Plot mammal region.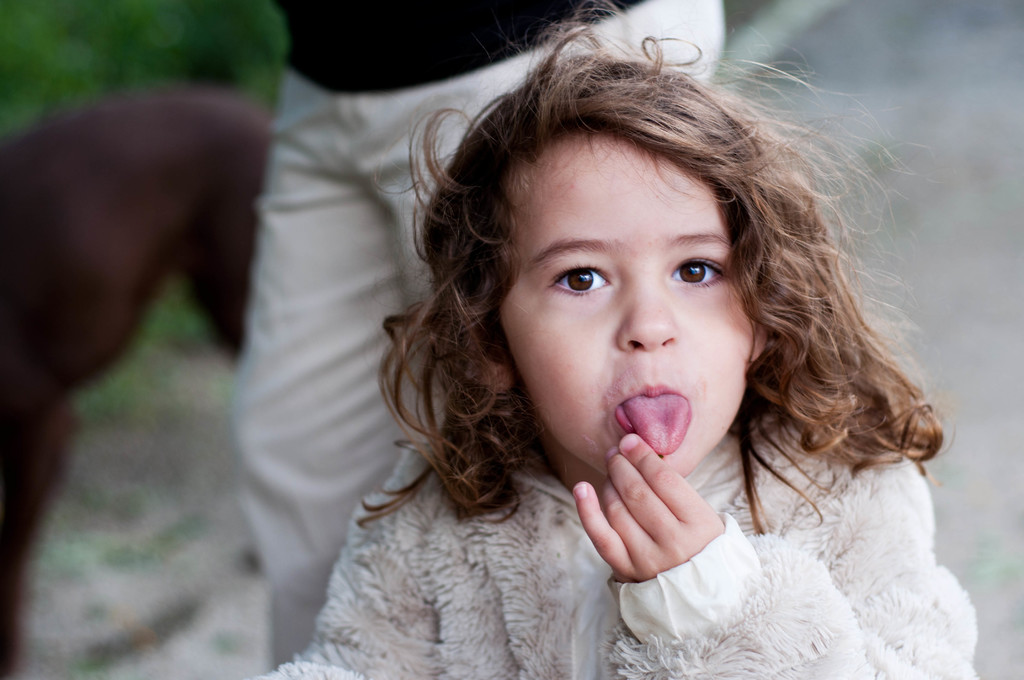
Plotted at region(232, 0, 729, 665).
